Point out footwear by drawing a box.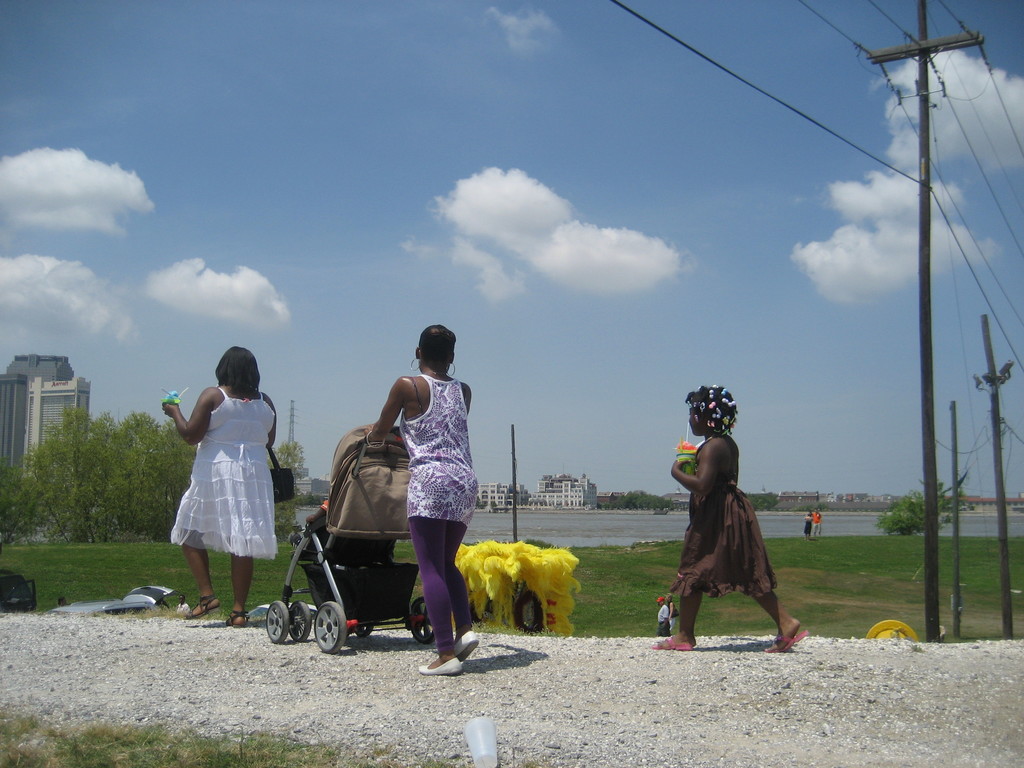
{"x1": 183, "y1": 597, "x2": 214, "y2": 617}.
